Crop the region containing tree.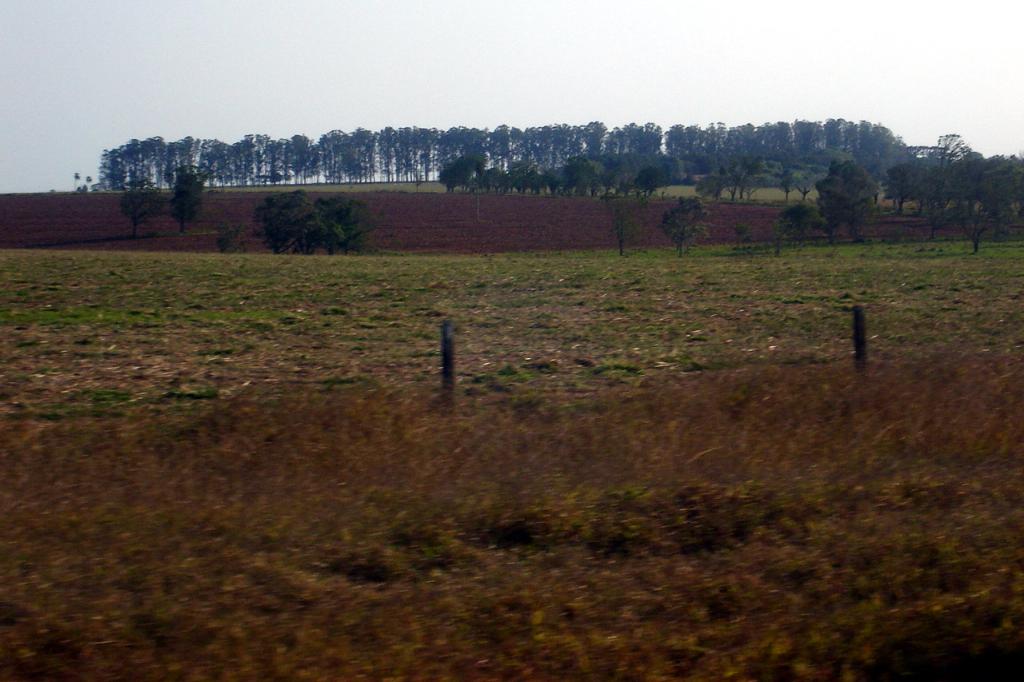
Crop region: 662,198,720,255.
